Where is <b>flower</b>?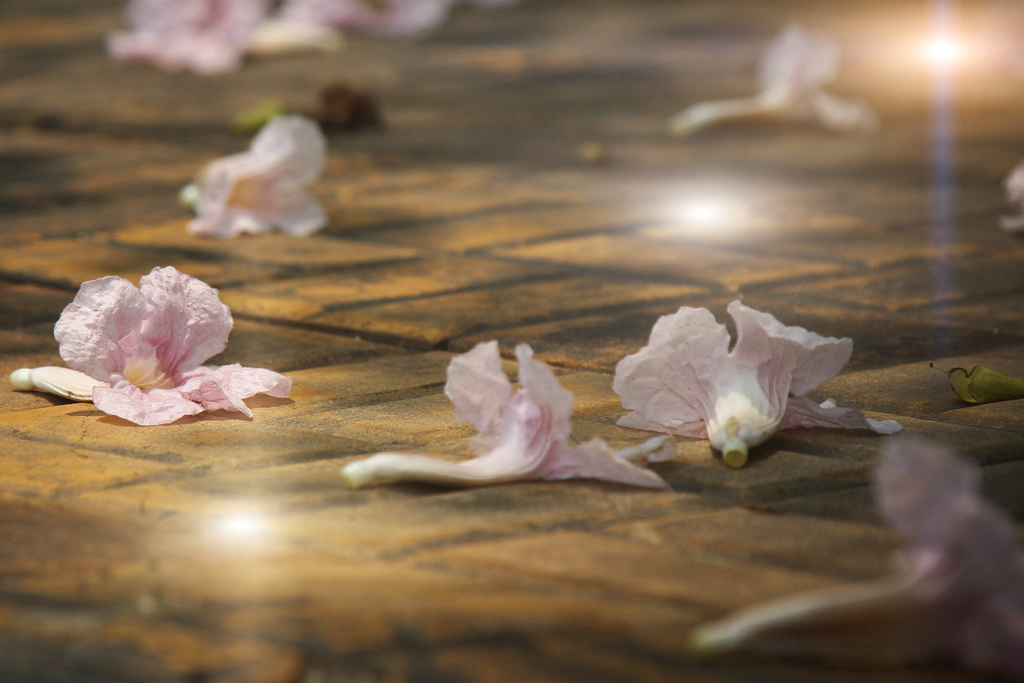
[left=340, top=342, right=676, bottom=493].
